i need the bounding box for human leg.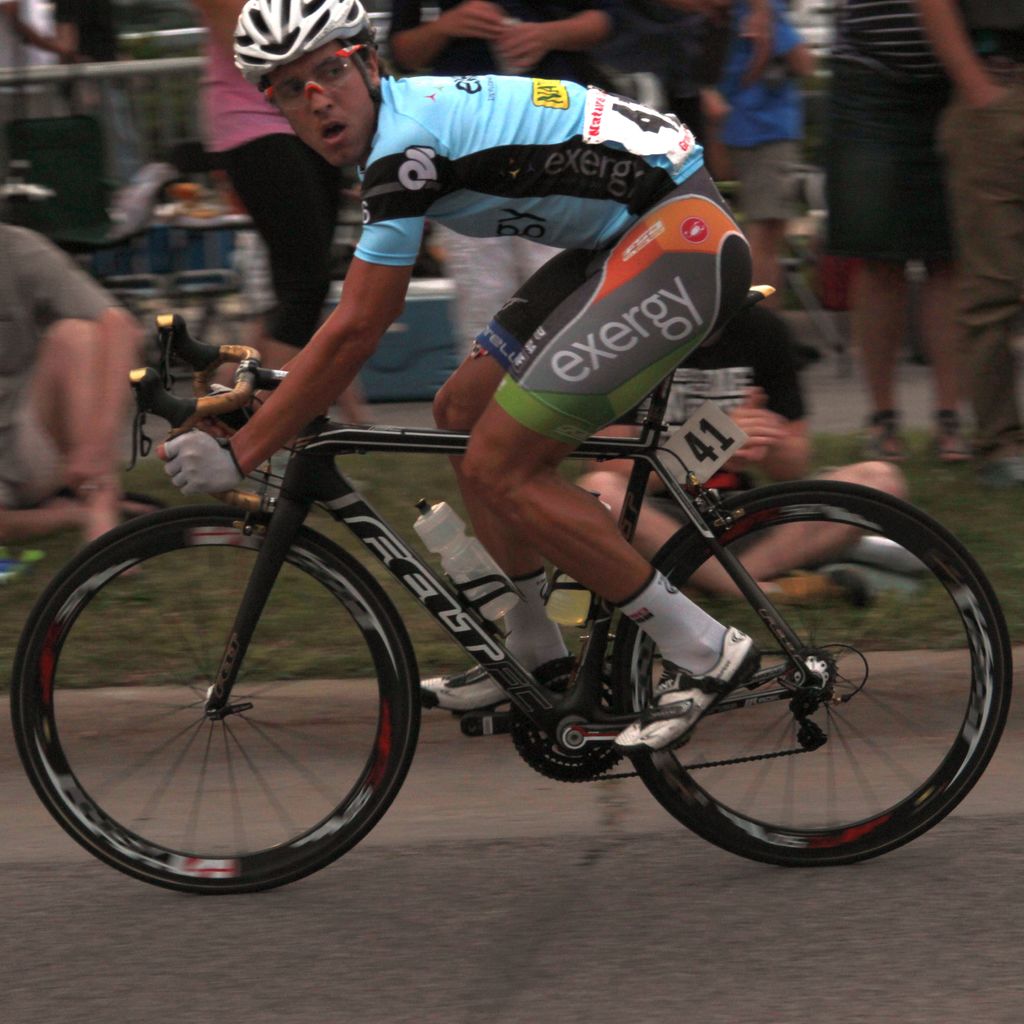
Here it is: region(207, 134, 347, 373).
